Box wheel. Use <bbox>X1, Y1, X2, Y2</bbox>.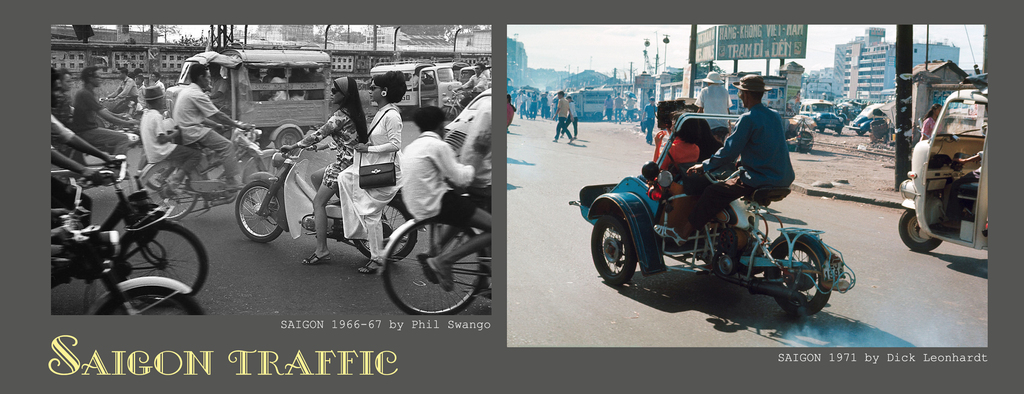
<bbox>899, 210, 938, 252</bbox>.
